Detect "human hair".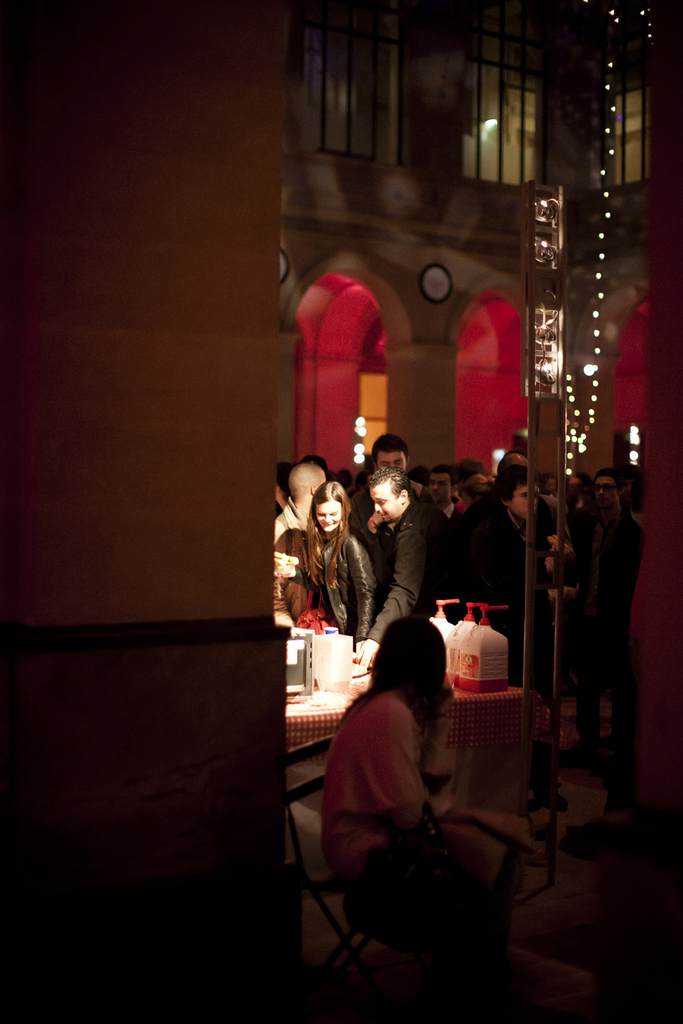
Detected at BBox(374, 435, 406, 456).
